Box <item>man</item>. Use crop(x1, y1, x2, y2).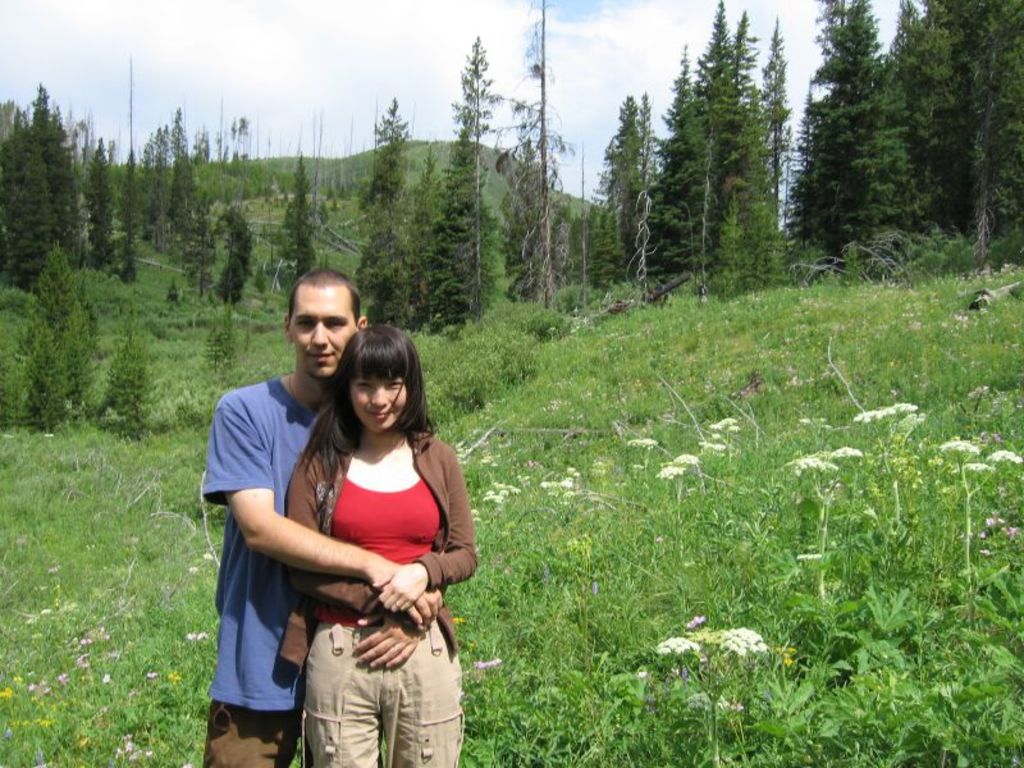
crop(182, 270, 431, 758).
